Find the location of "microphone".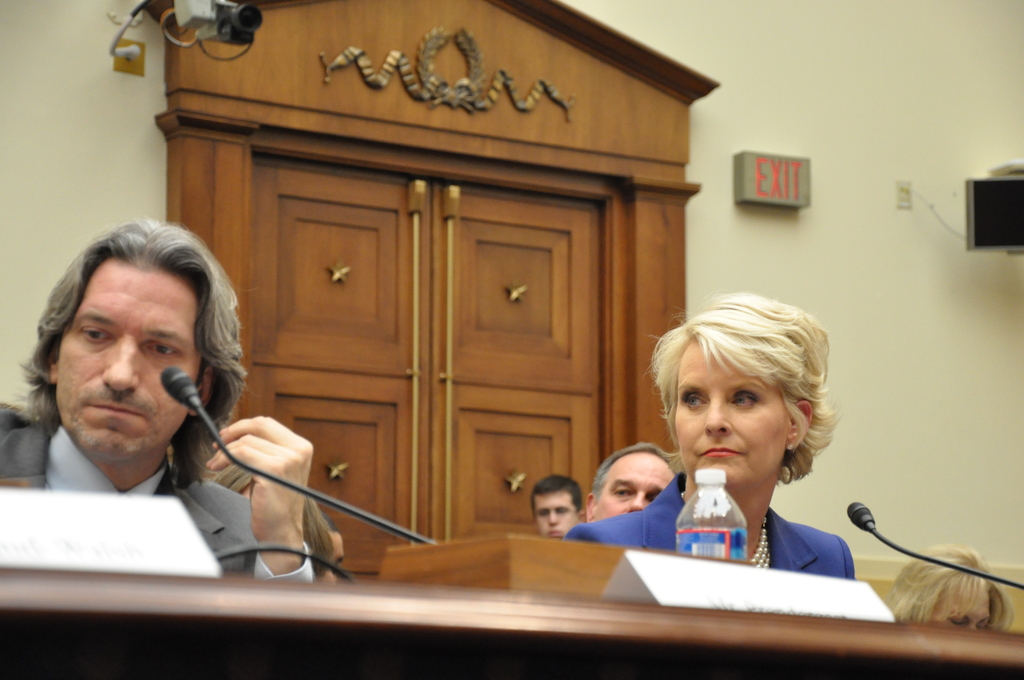
Location: 847:499:1023:590.
